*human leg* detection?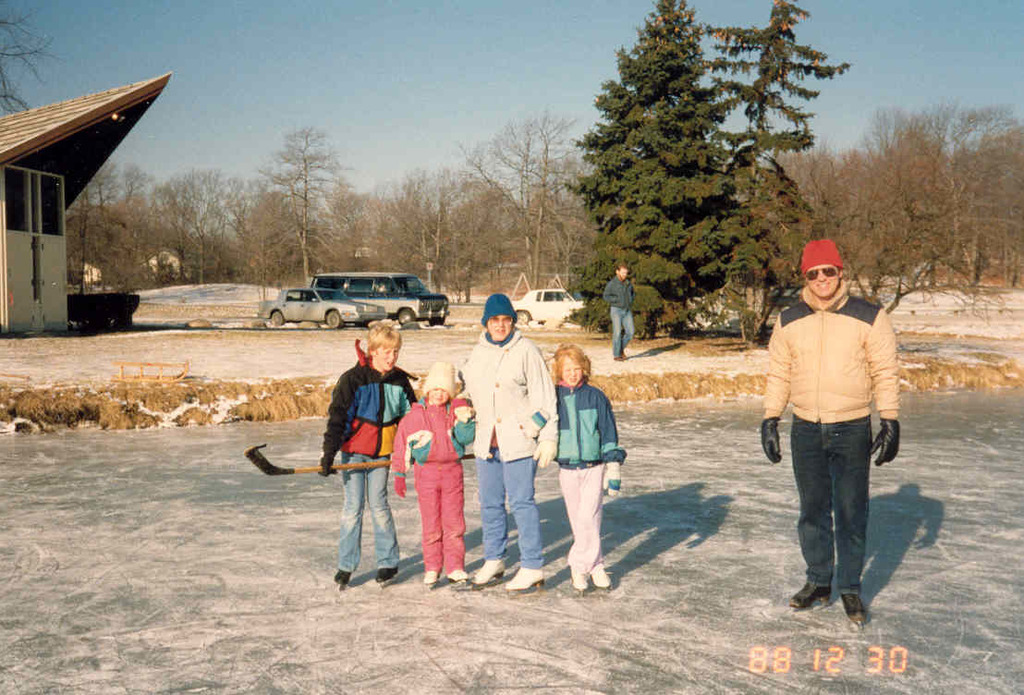
<box>468,457,501,583</box>
